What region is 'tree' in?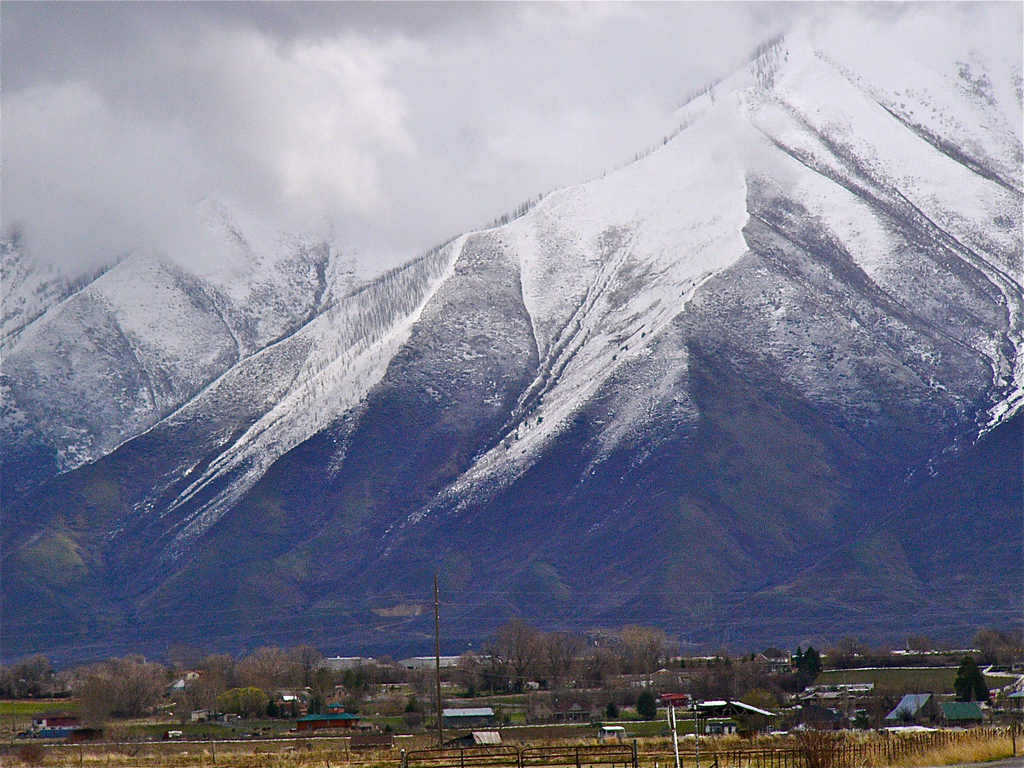
[x1=225, y1=689, x2=275, y2=721].
